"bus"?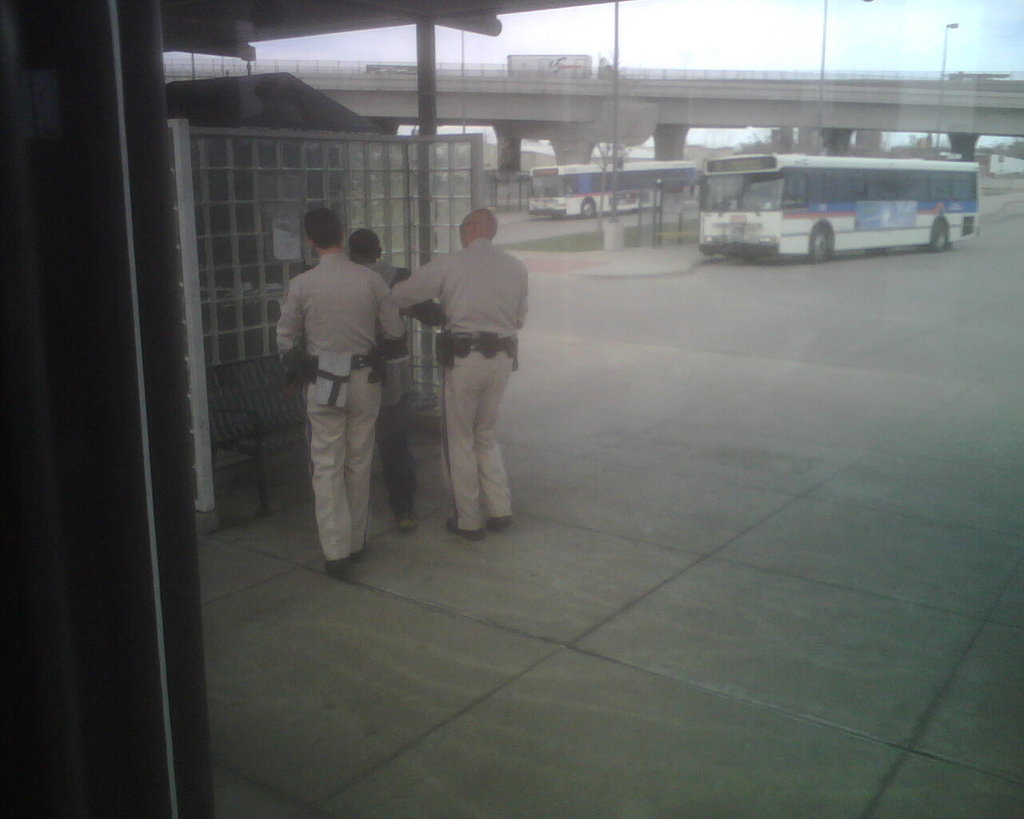
<region>690, 152, 986, 262</region>
